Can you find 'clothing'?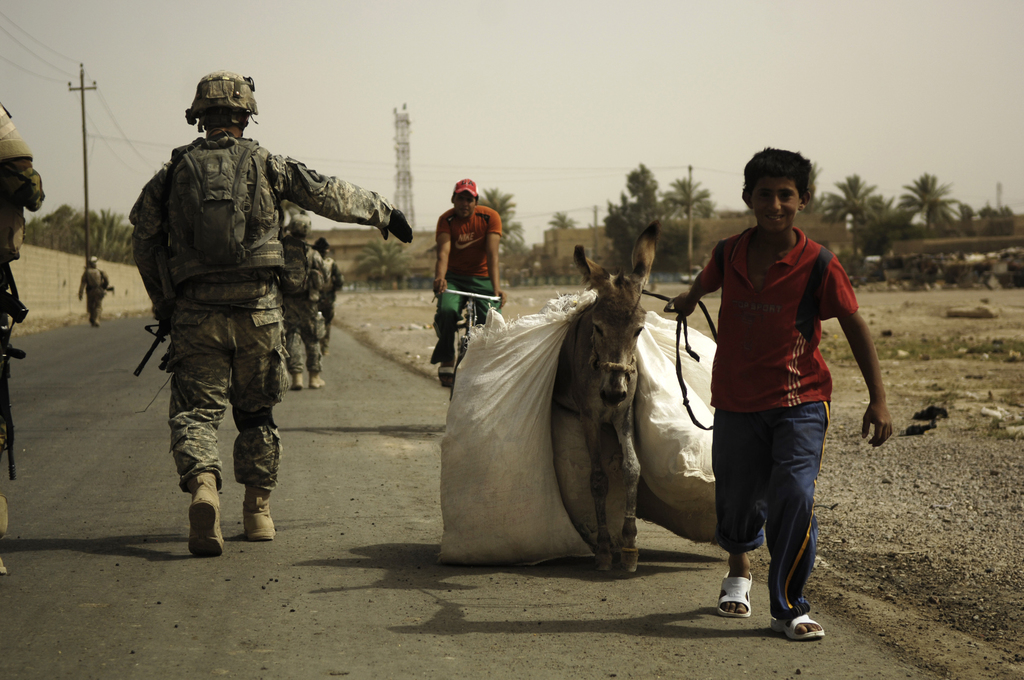
Yes, bounding box: x1=434 y1=209 x2=502 y2=360.
